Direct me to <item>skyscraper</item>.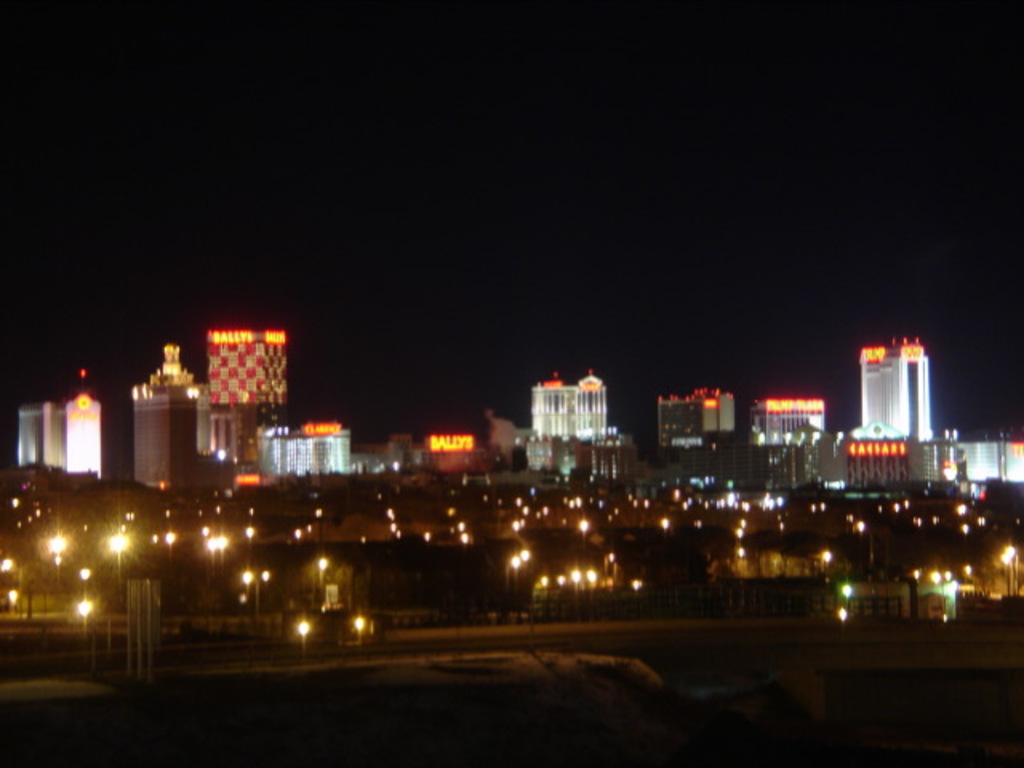
Direction: (533, 368, 616, 445).
